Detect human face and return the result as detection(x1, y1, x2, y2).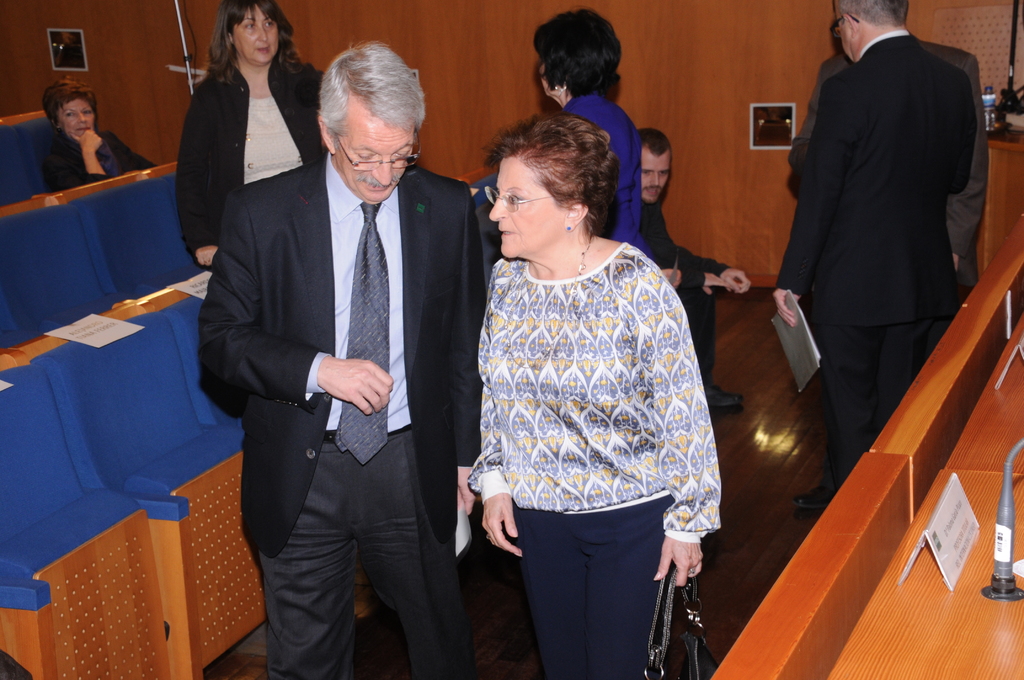
detection(238, 8, 278, 61).
